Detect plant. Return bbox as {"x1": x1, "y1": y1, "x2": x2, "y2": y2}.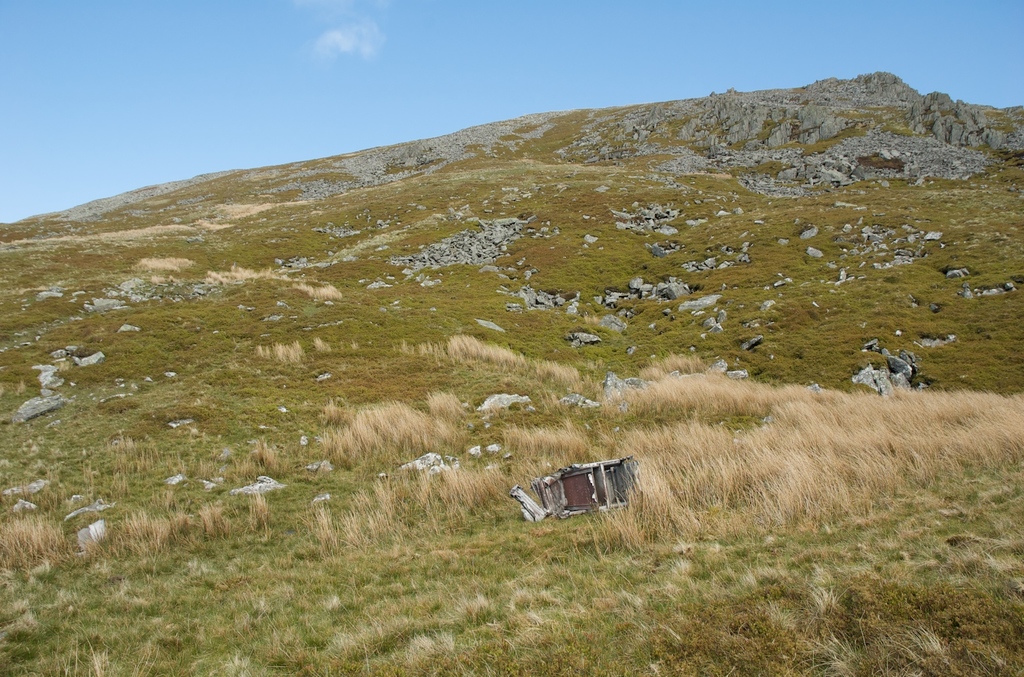
{"x1": 252, "y1": 438, "x2": 302, "y2": 480}.
